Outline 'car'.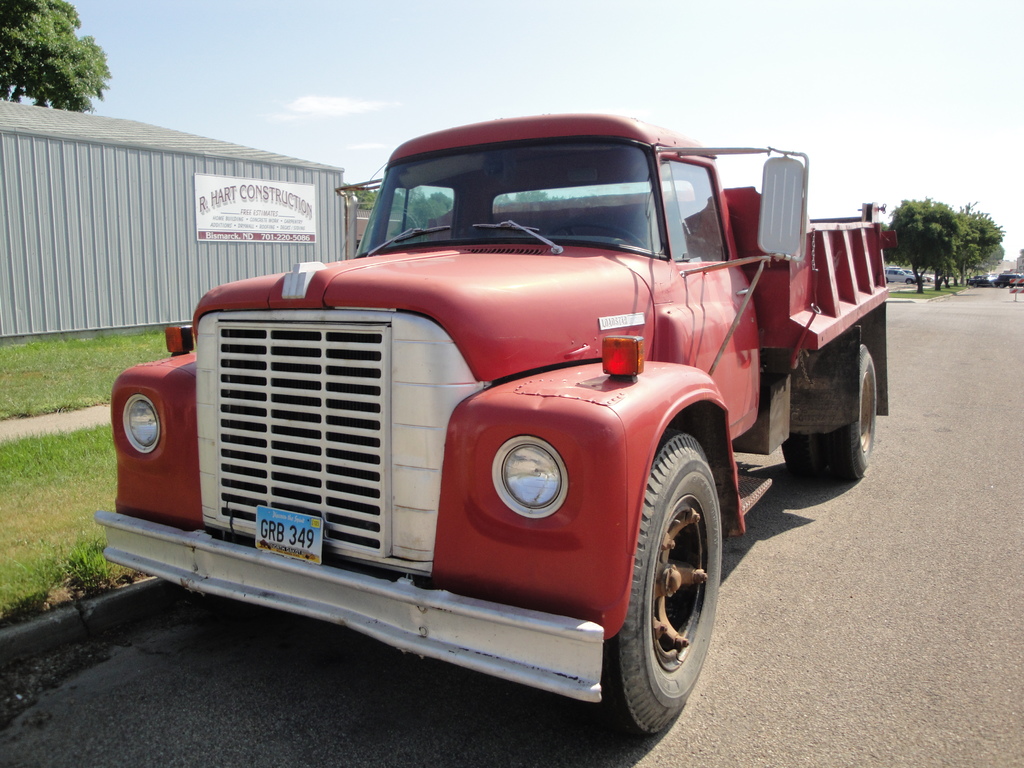
Outline: box(886, 260, 913, 278).
